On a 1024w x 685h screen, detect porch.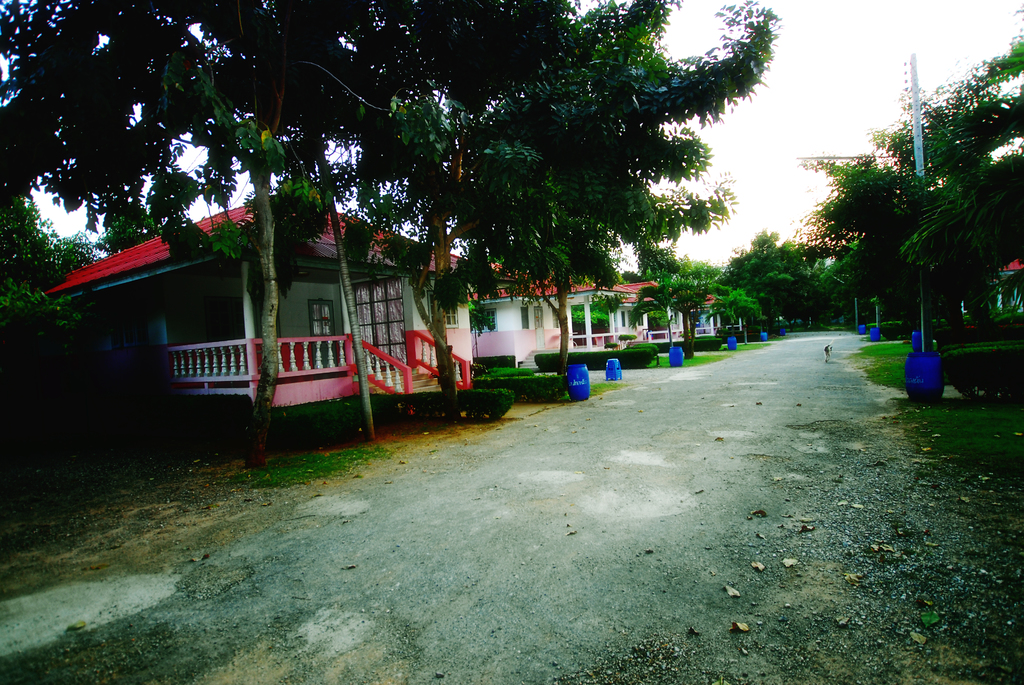
rect(163, 329, 408, 395).
